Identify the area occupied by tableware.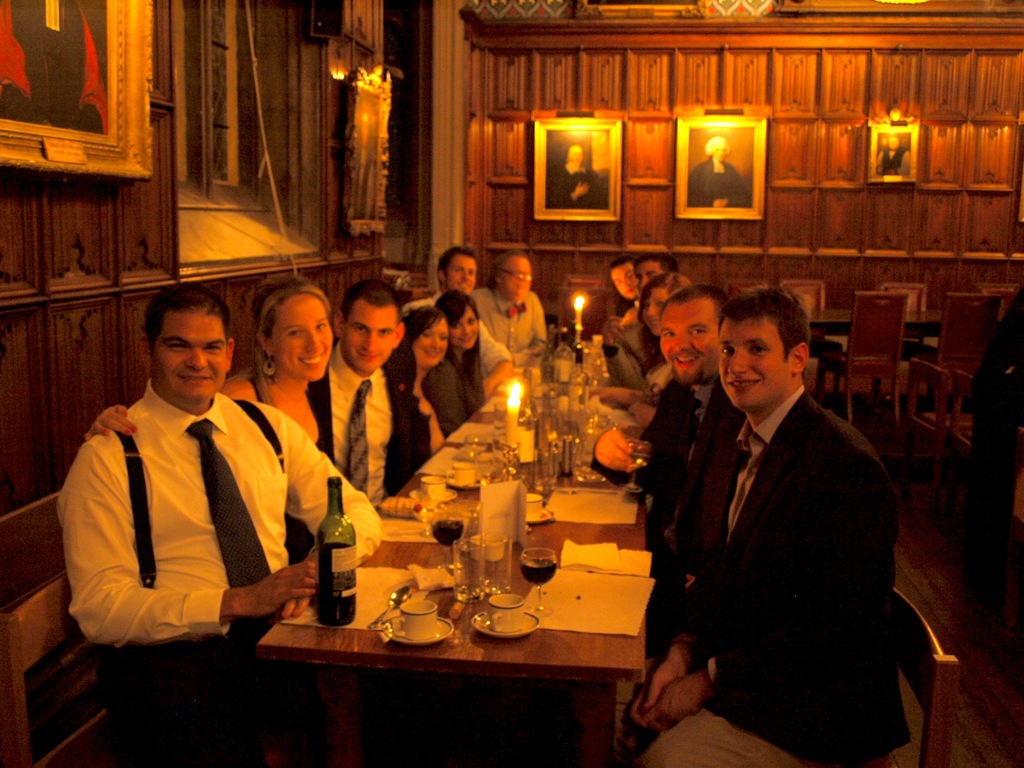
Area: l=484, t=596, r=522, b=628.
